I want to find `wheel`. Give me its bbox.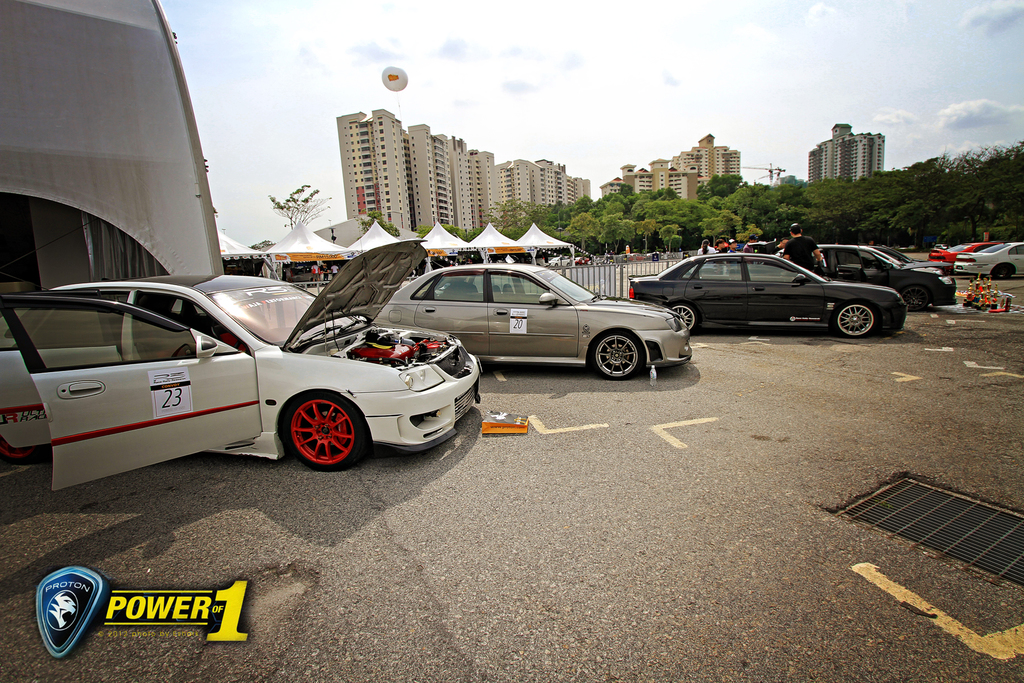
locate(282, 387, 369, 472).
